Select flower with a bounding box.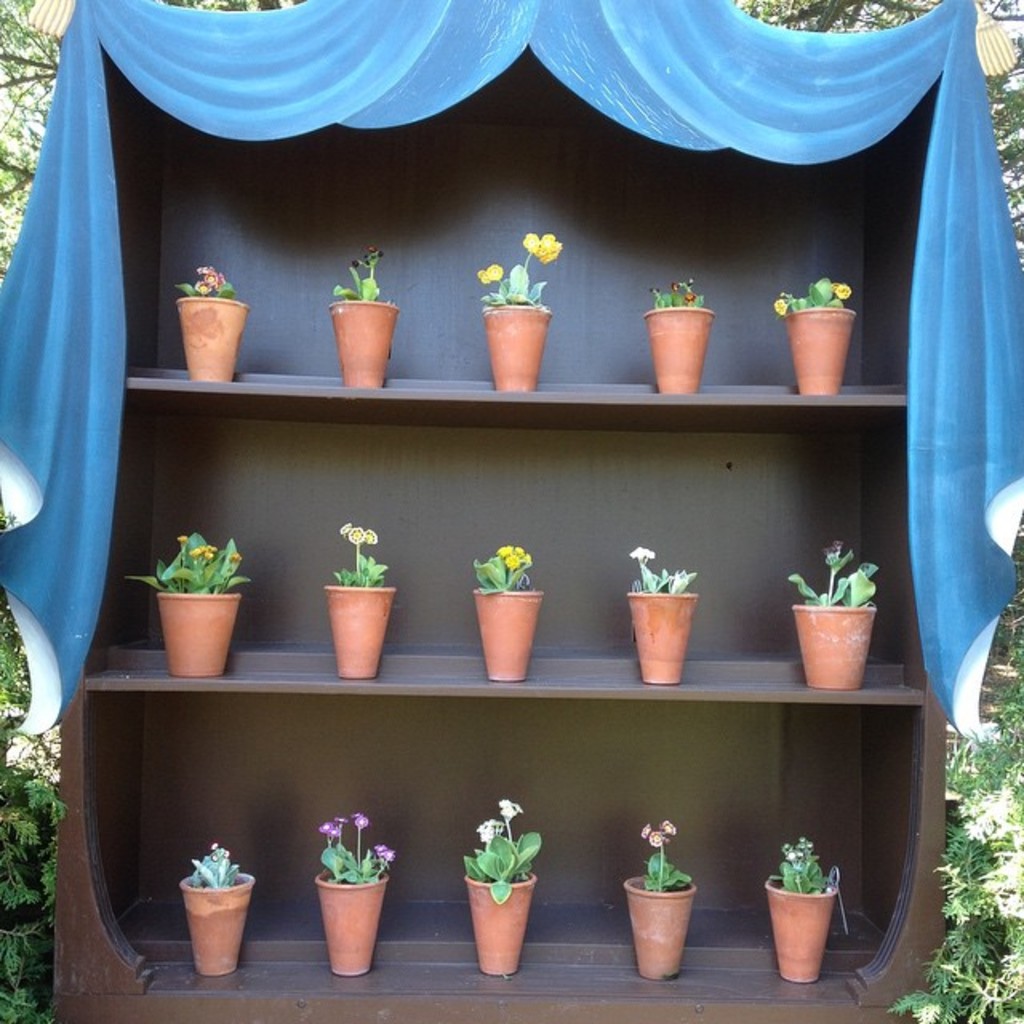
(x1=344, y1=526, x2=363, y2=541).
